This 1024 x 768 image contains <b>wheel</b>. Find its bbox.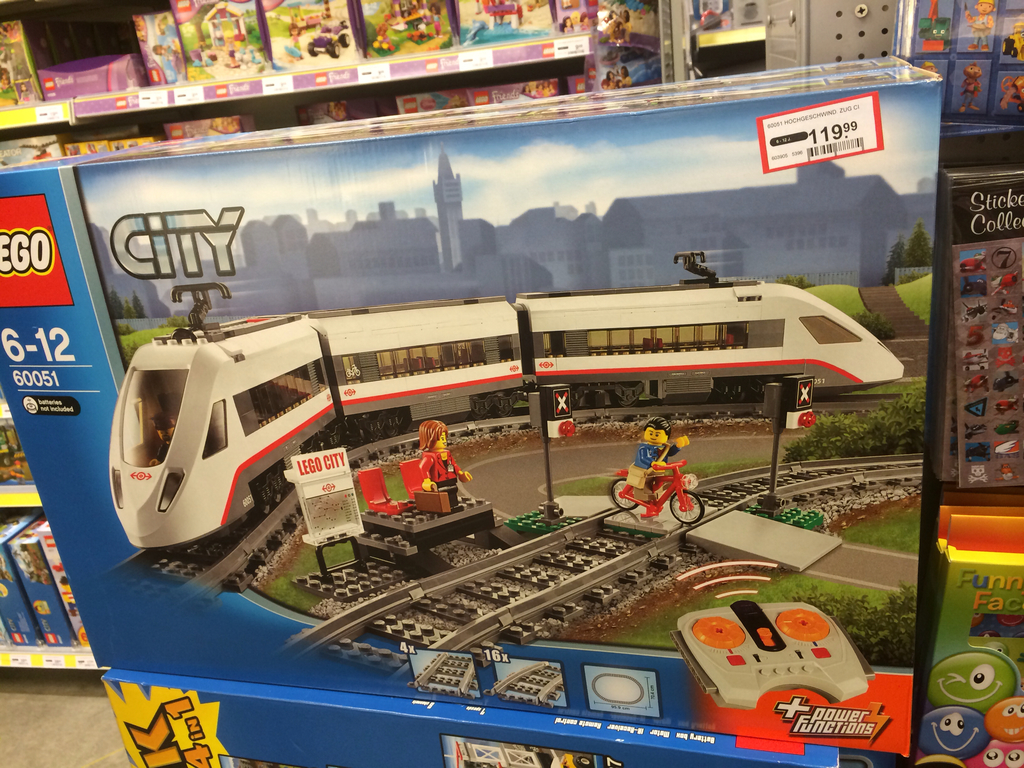
1018:103:1023:113.
